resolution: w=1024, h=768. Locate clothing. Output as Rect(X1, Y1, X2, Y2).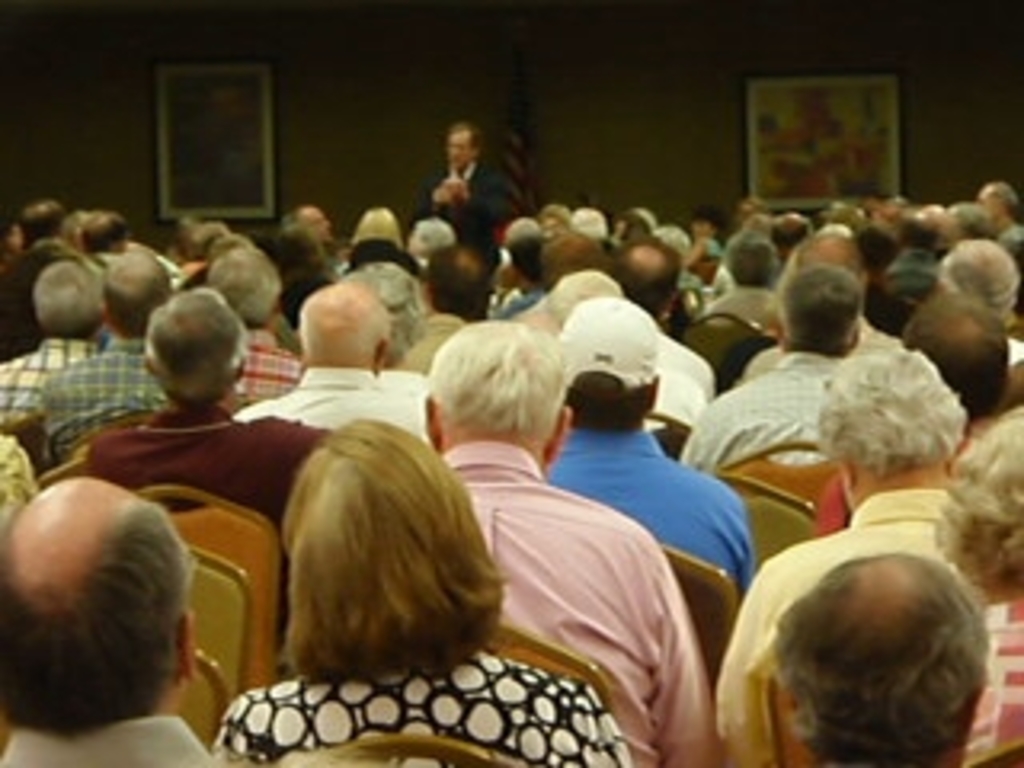
Rect(3, 723, 208, 765).
